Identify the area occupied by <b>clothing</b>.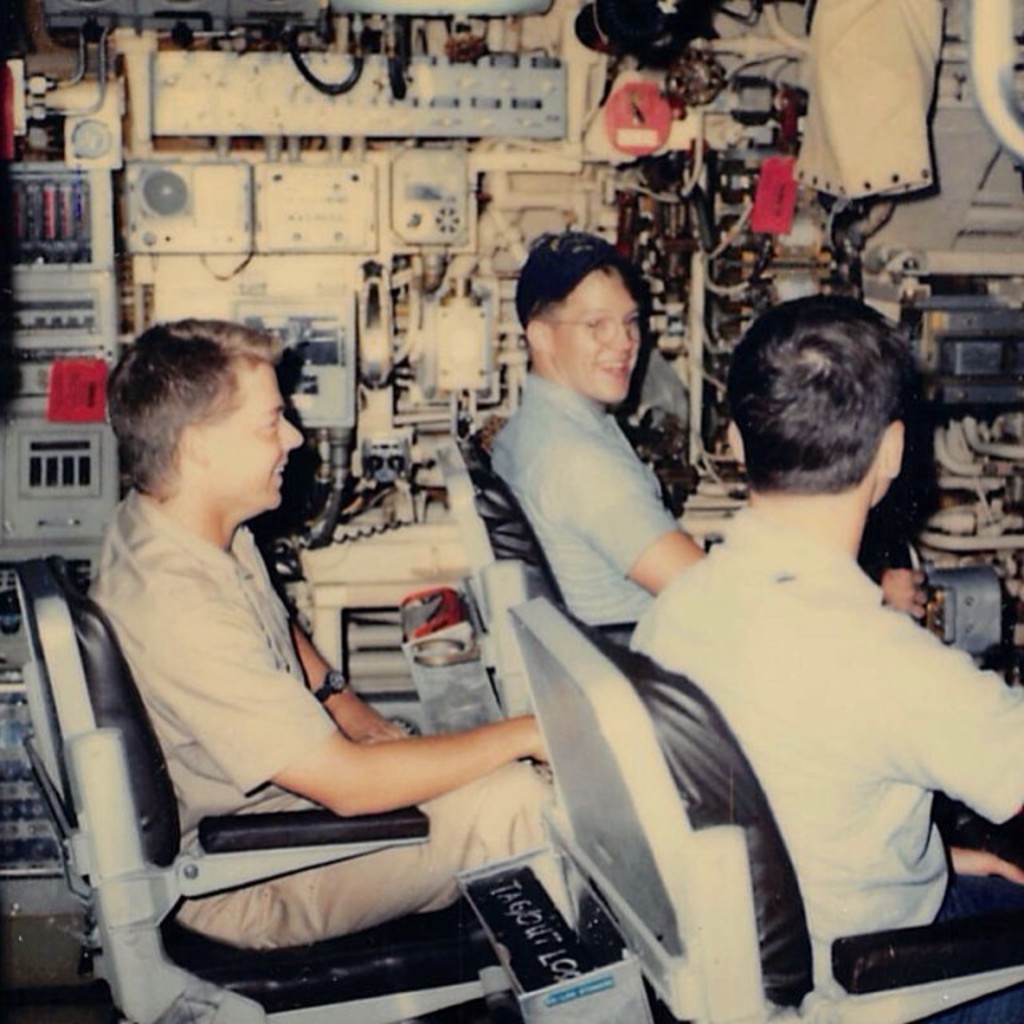
Area: <bbox>626, 514, 1022, 1022</bbox>.
